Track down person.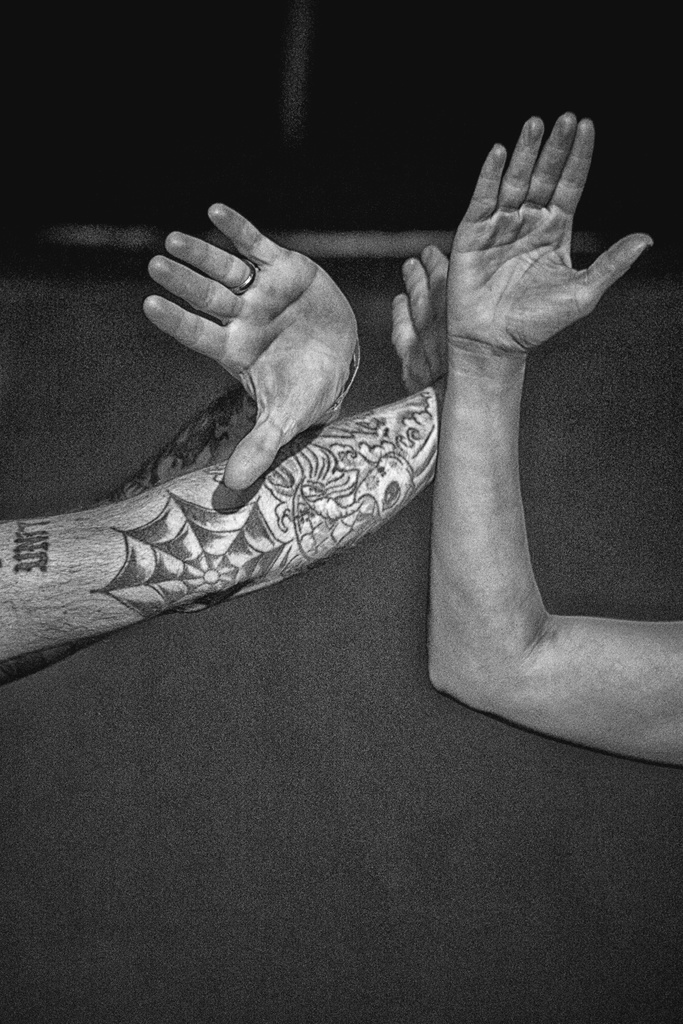
Tracked to 0 200 453 669.
